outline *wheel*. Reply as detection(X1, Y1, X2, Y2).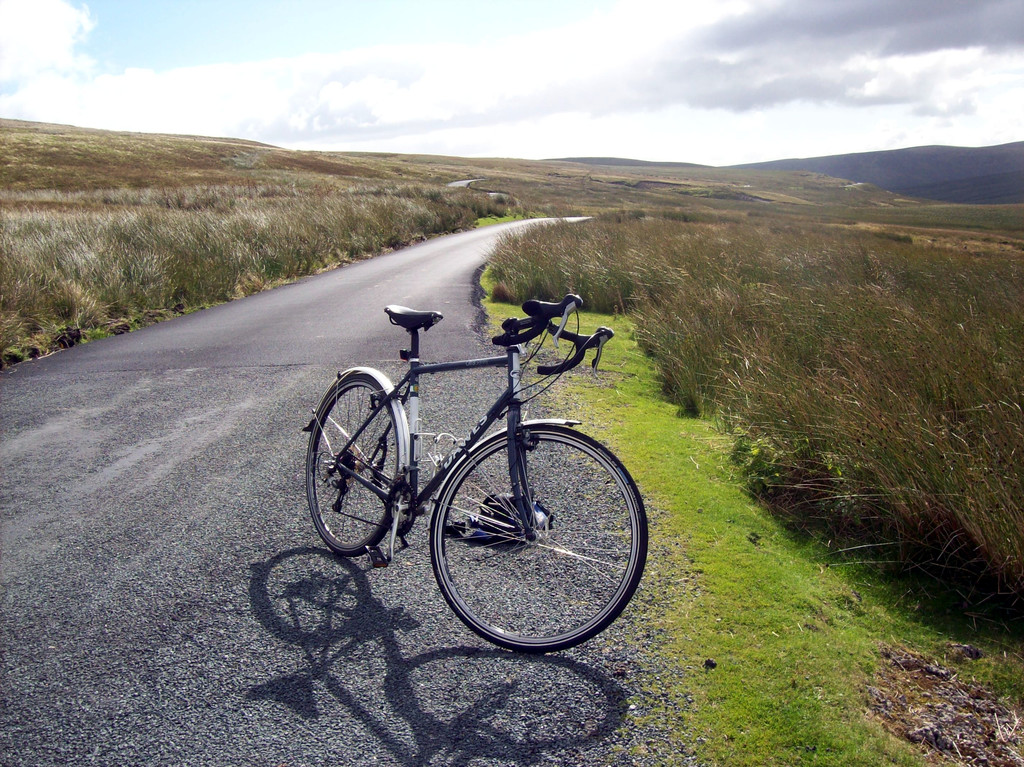
detection(307, 374, 401, 554).
